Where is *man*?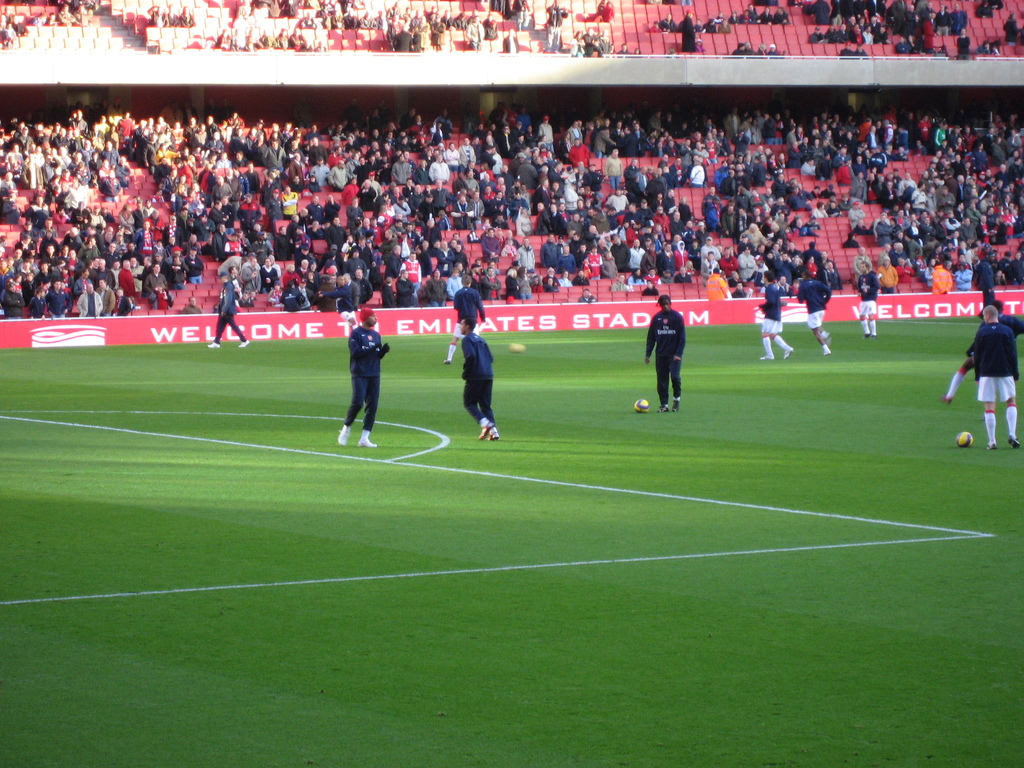
detection(165, 4, 184, 24).
